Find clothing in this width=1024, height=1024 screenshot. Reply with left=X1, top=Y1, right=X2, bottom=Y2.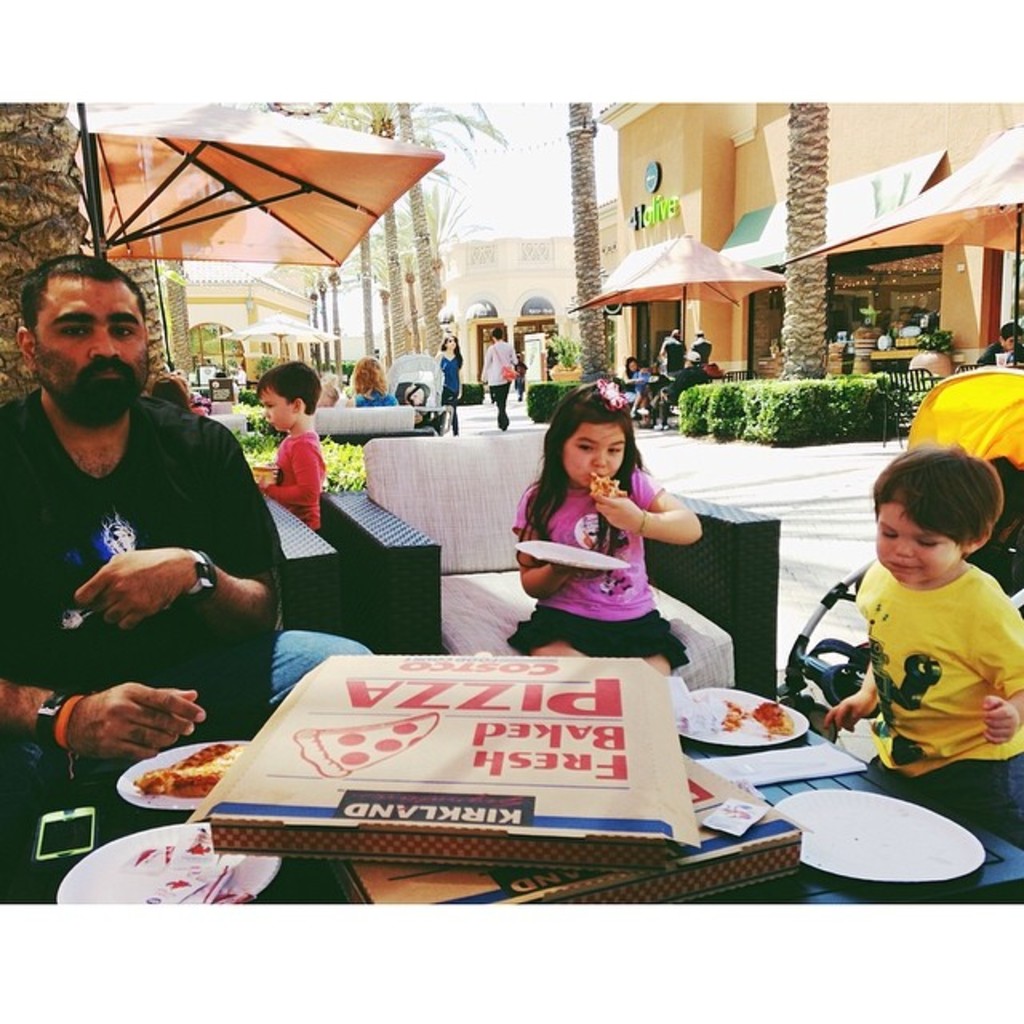
left=973, top=344, right=1022, bottom=366.
